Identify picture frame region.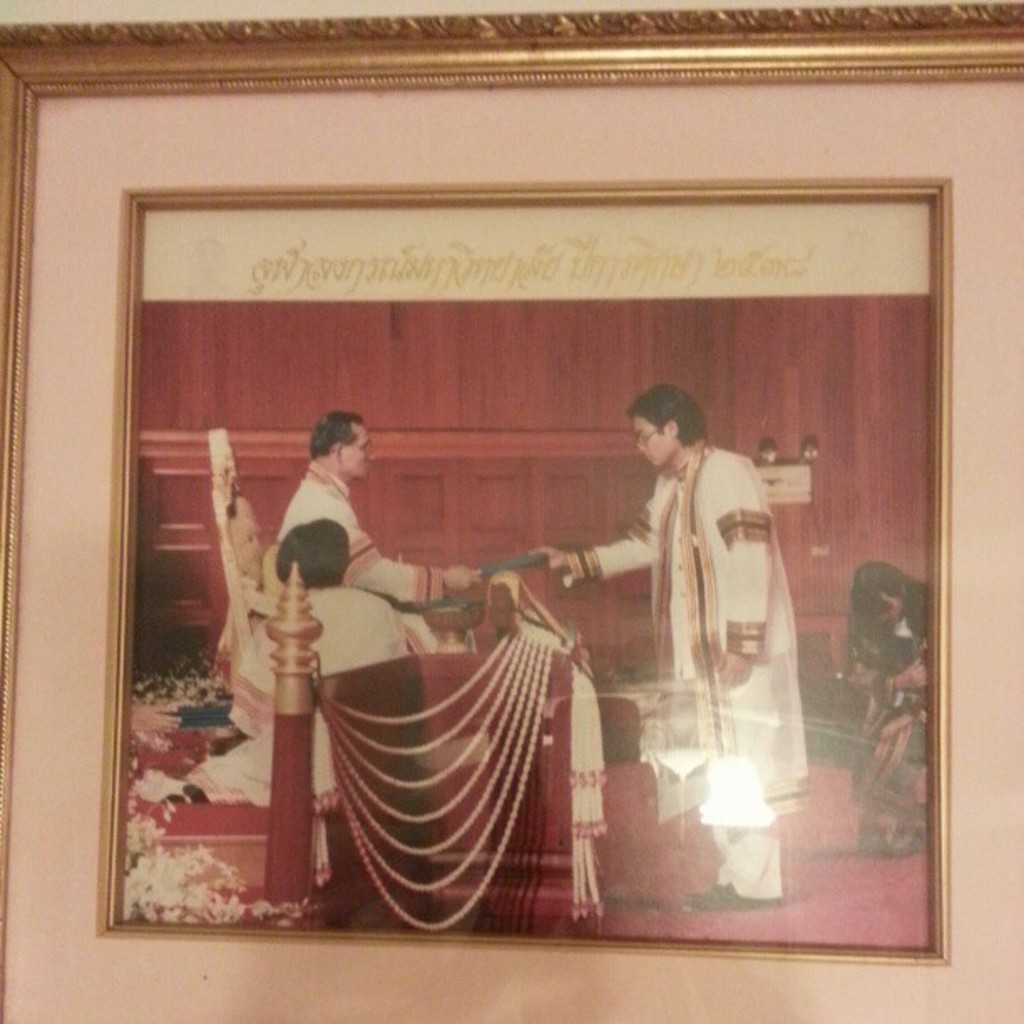
Region: [left=23, top=54, right=1021, bottom=1023].
